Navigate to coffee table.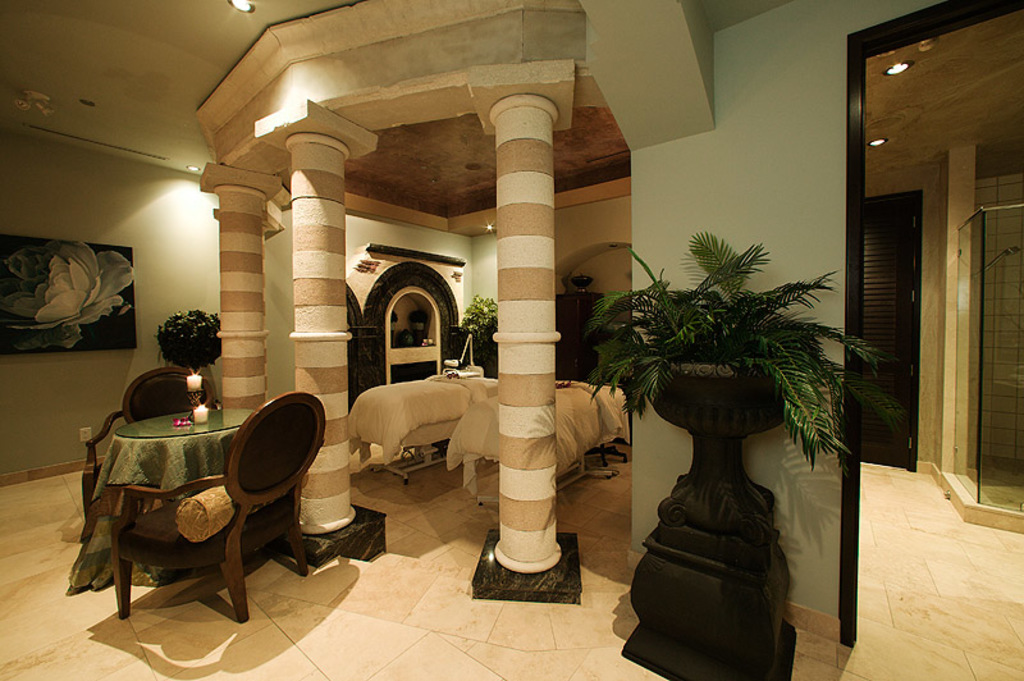
Navigation target: {"x1": 74, "y1": 388, "x2": 324, "y2": 629}.
